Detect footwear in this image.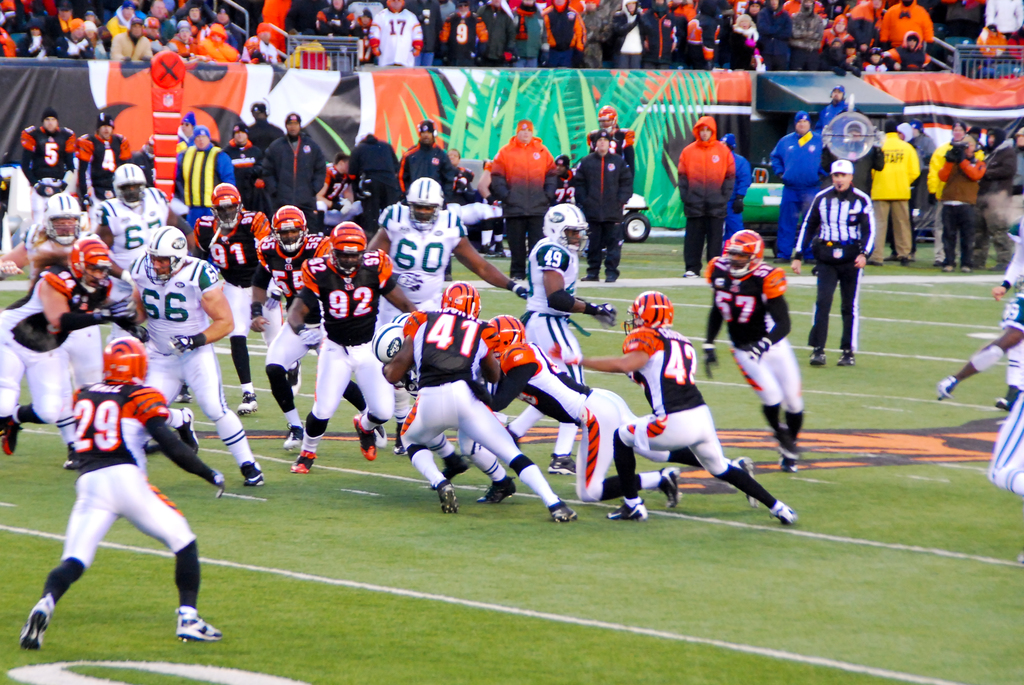
Detection: box(285, 358, 301, 395).
